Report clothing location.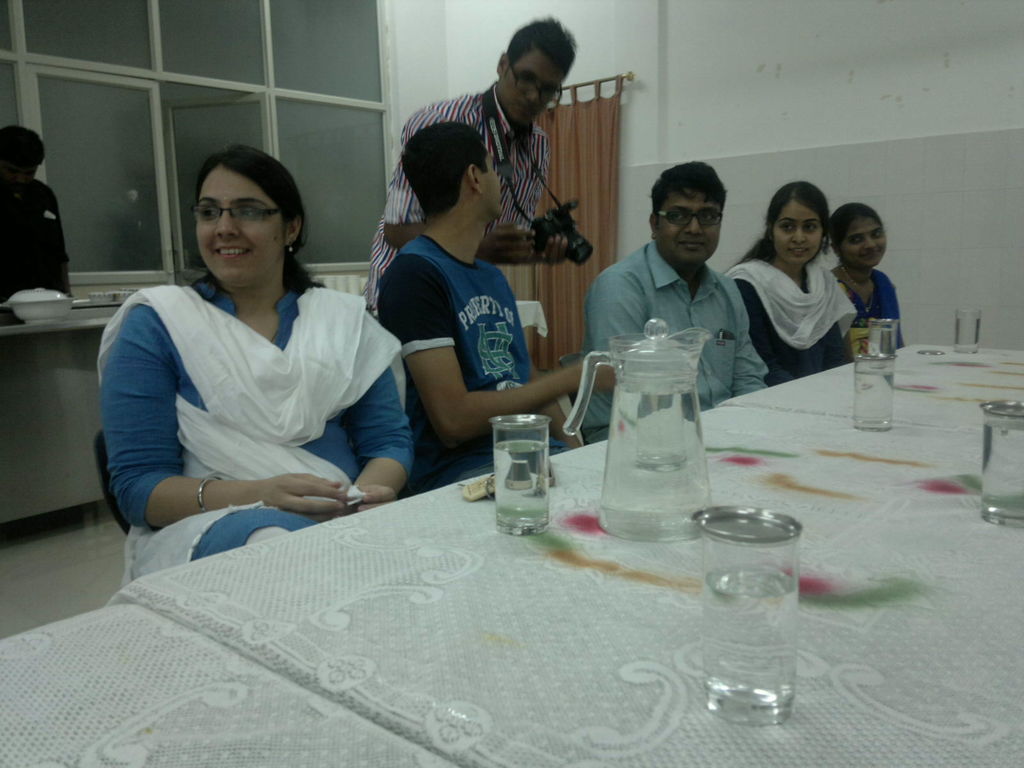
Report: <bbox>835, 266, 914, 352</bbox>.
